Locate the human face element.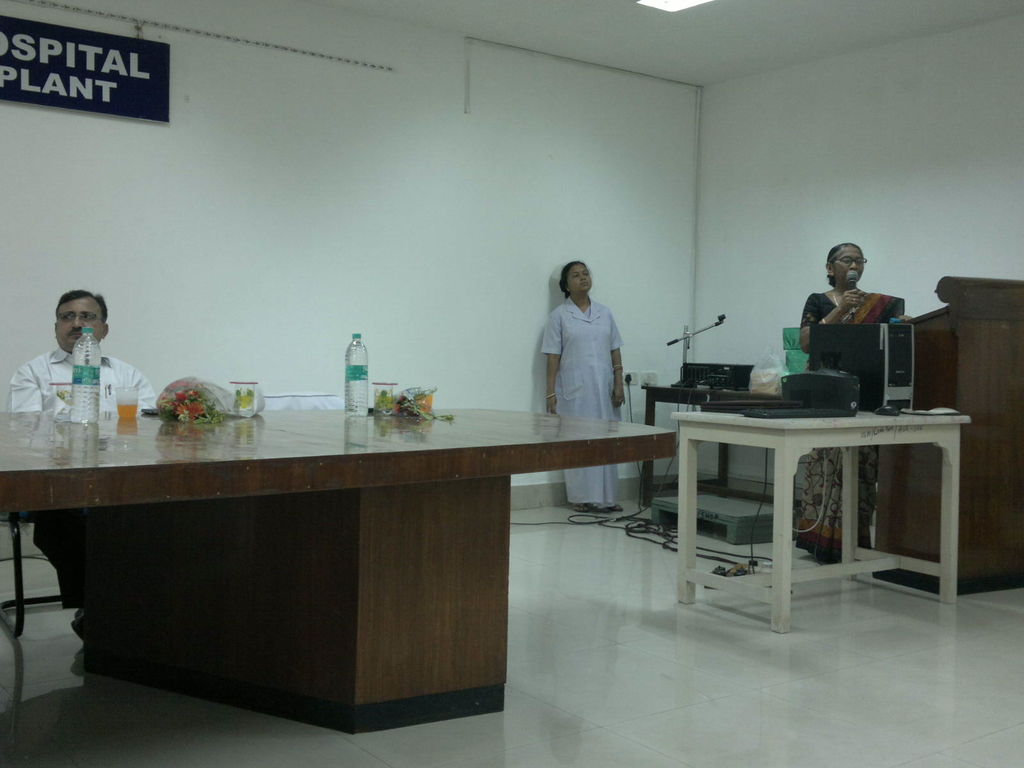
Element bbox: detection(572, 266, 591, 291).
